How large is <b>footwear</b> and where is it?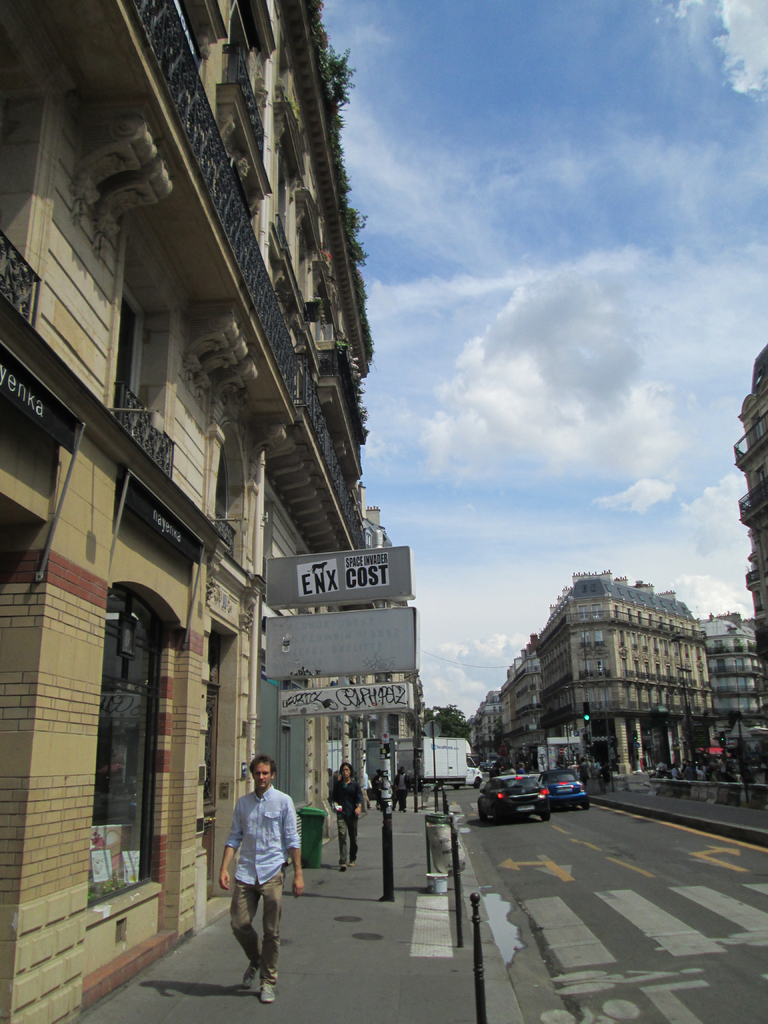
Bounding box: [left=259, top=979, right=271, bottom=1005].
